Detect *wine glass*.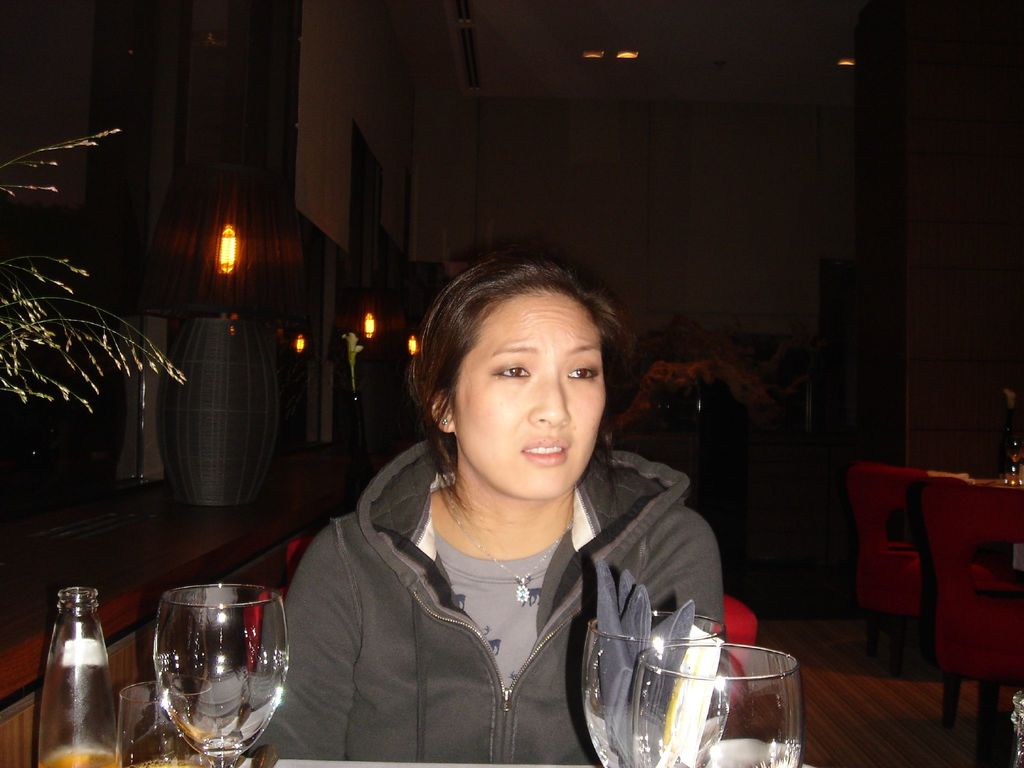
Detected at 151, 582, 290, 767.
